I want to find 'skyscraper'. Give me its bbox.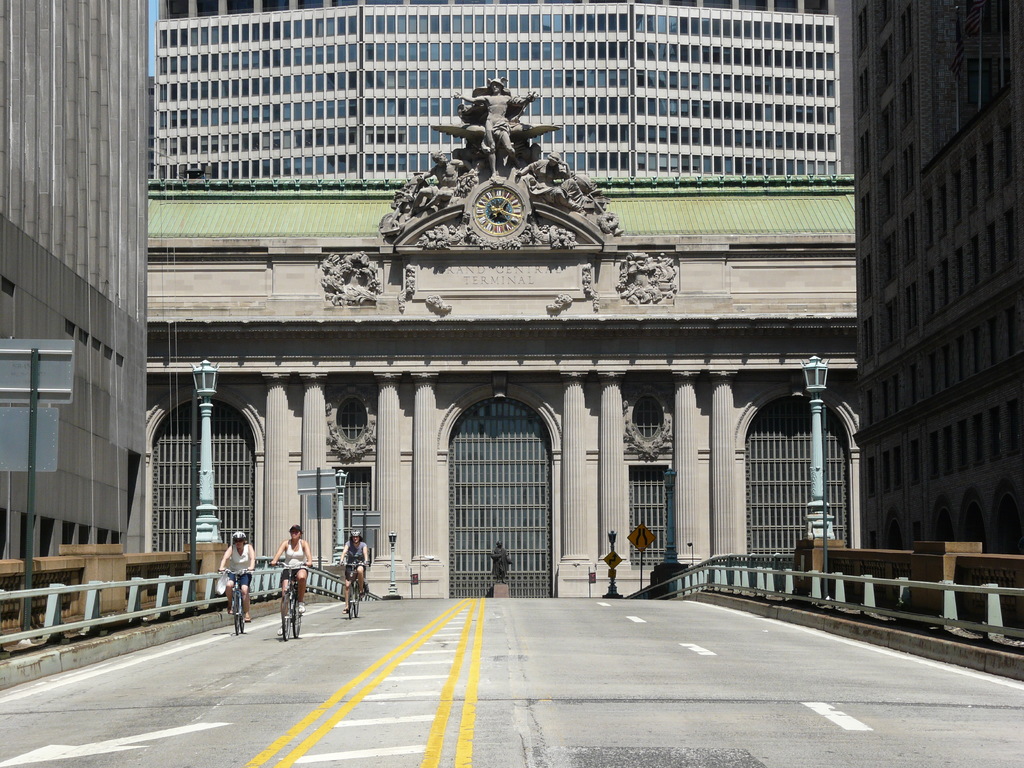
pyautogui.locateOnScreen(147, 0, 860, 596).
